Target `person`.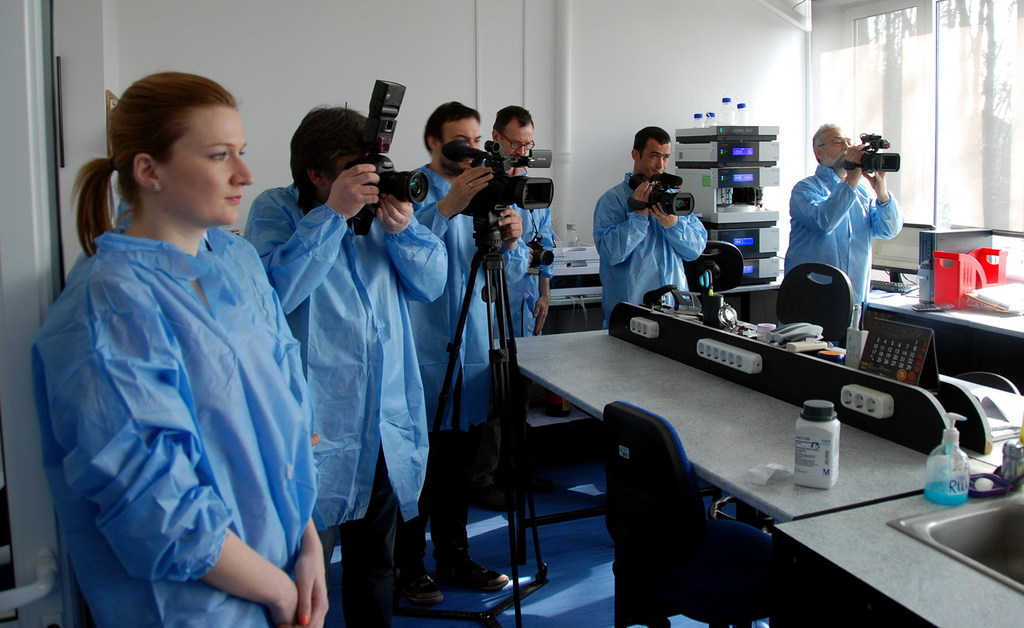
Target region: 789 121 902 342.
